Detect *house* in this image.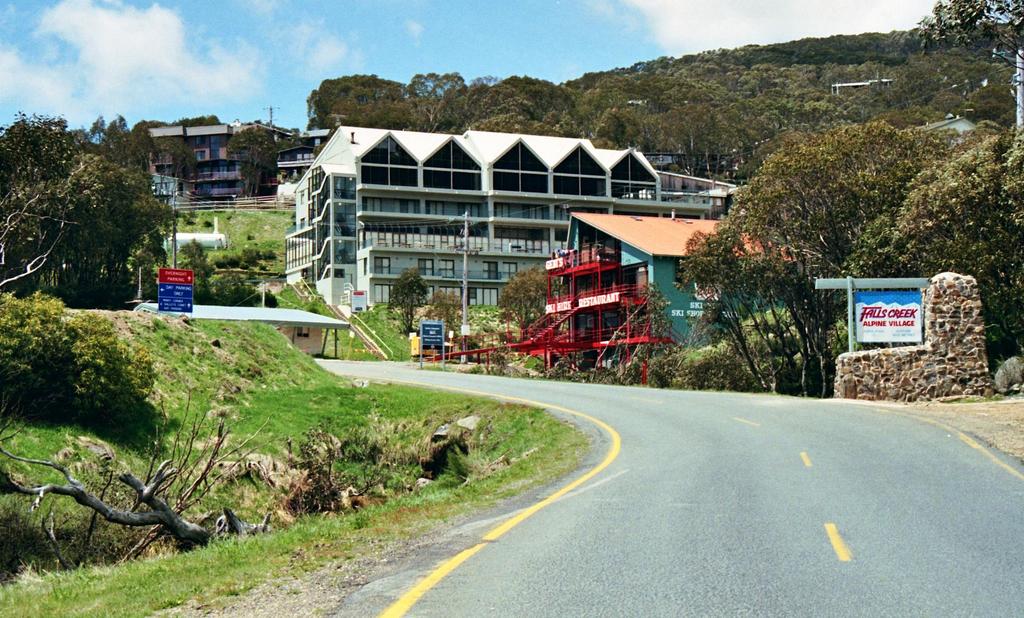
Detection: locate(284, 111, 739, 328).
